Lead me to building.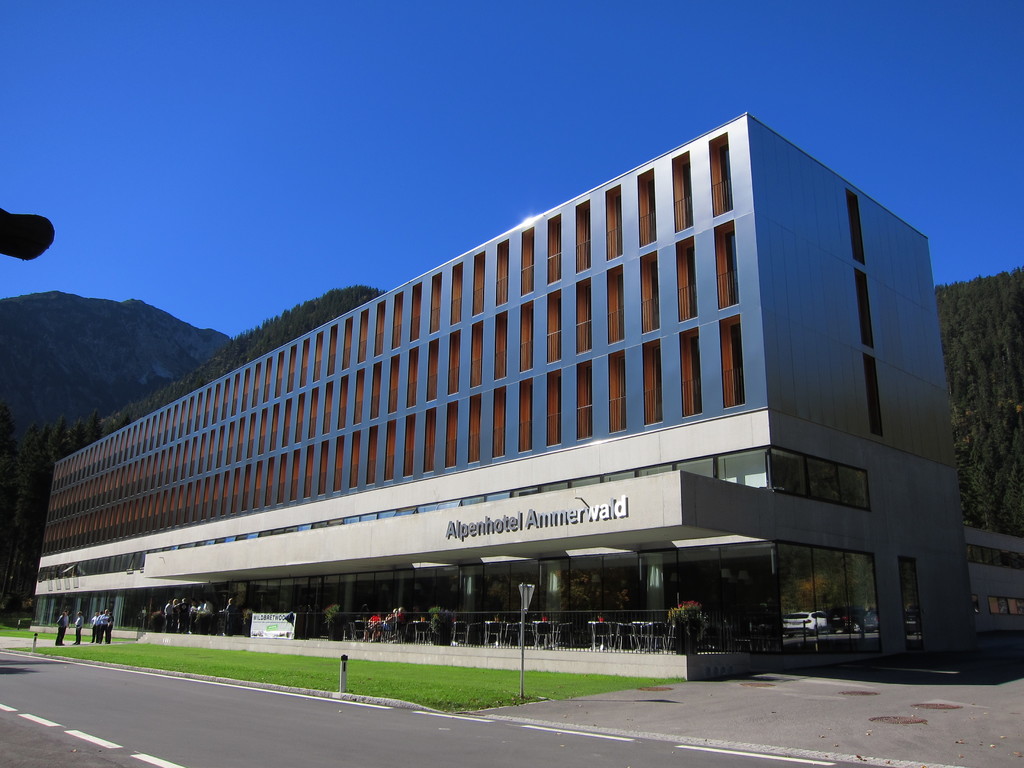
Lead to bbox(35, 111, 977, 648).
